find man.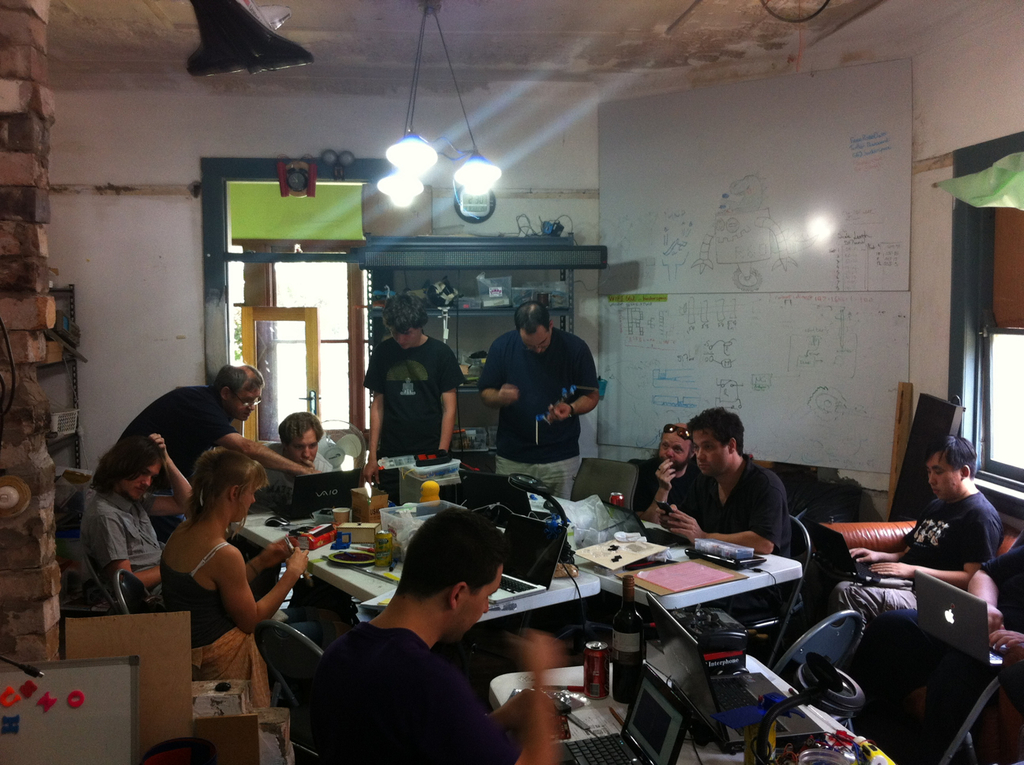
bbox(107, 369, 318, 535).
